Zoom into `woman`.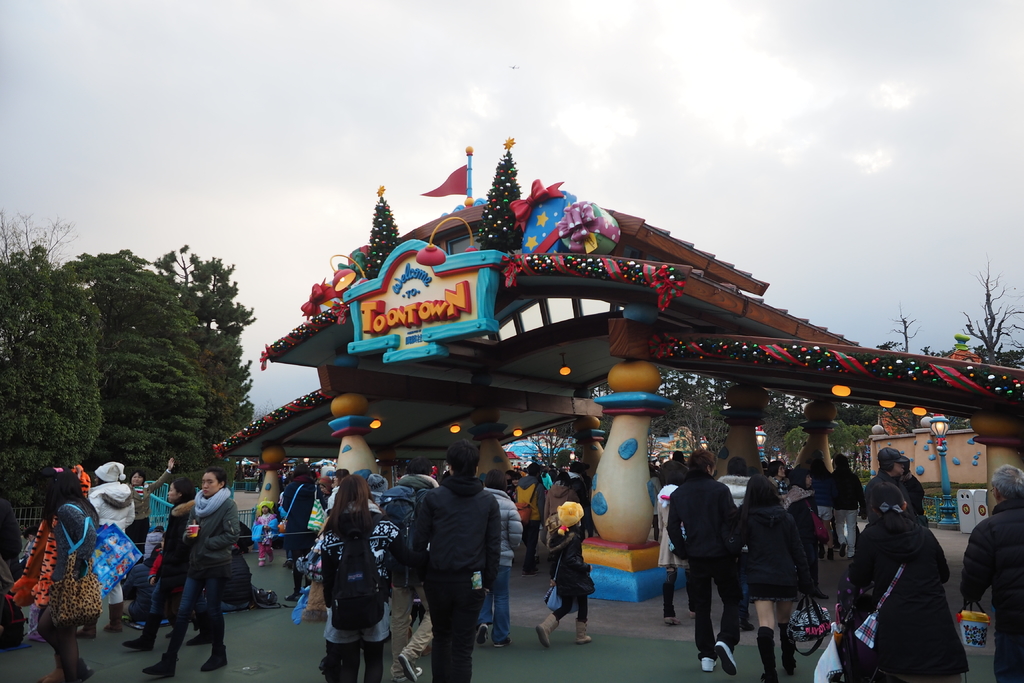
Zoom target: BBox(121, 456, 176, 568).
